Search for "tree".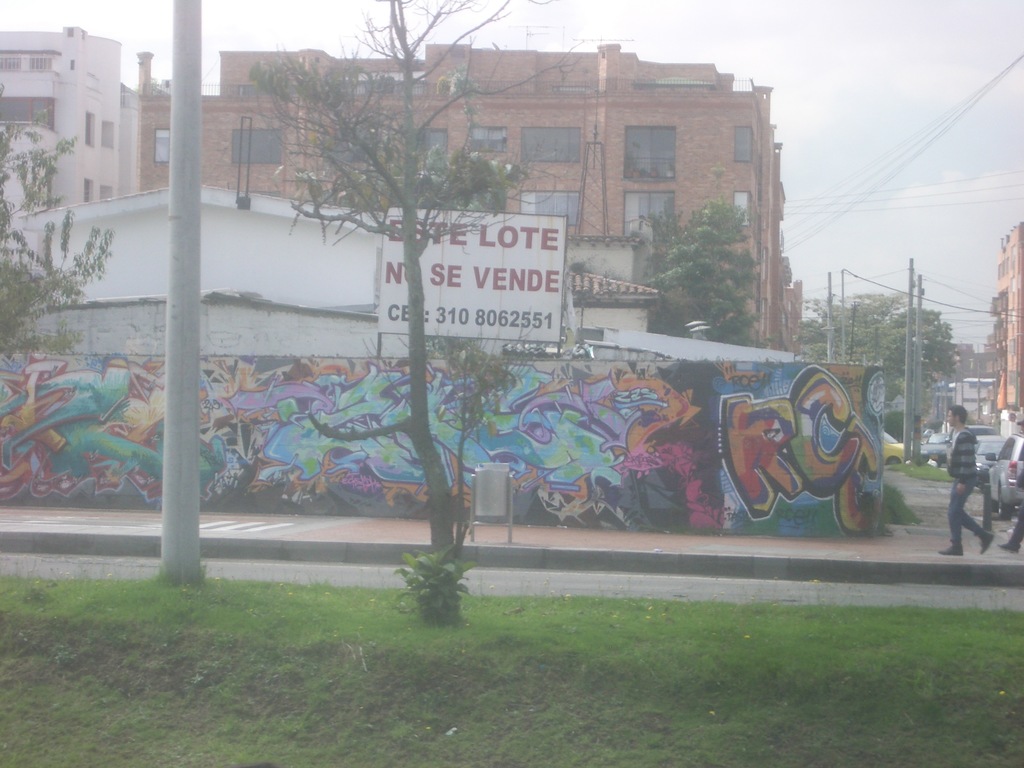
Found at 636 167 771 355.
